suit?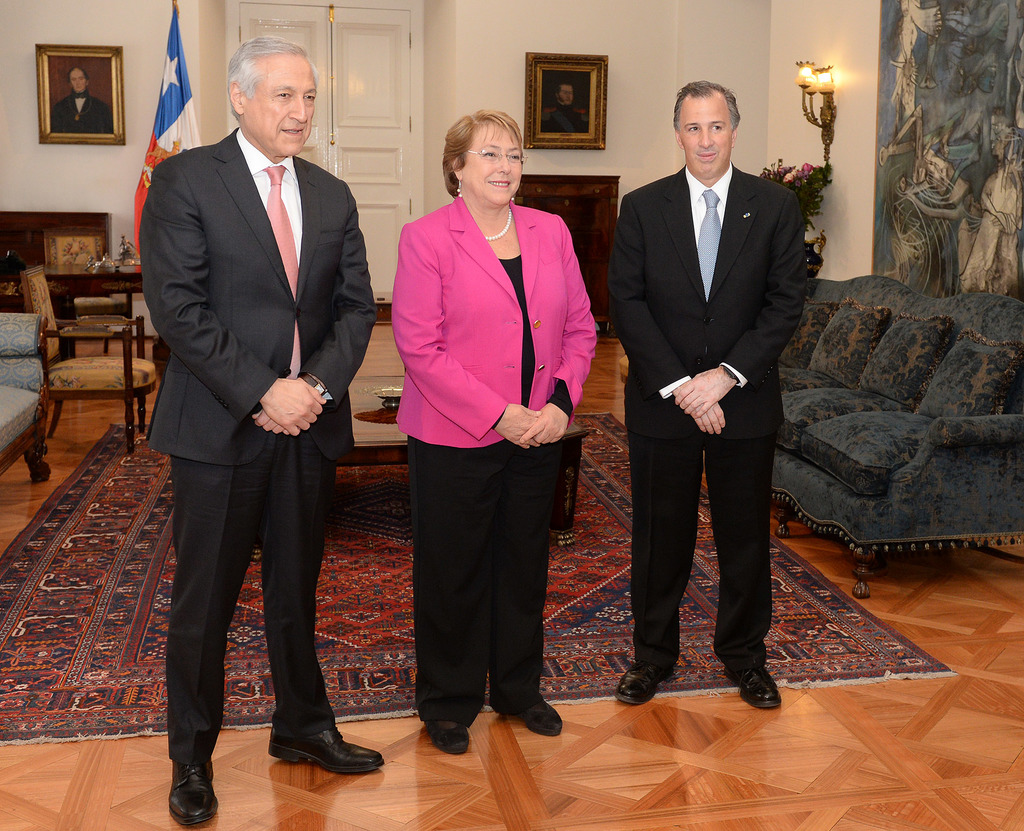
rect(544, 103, 591, 132)
